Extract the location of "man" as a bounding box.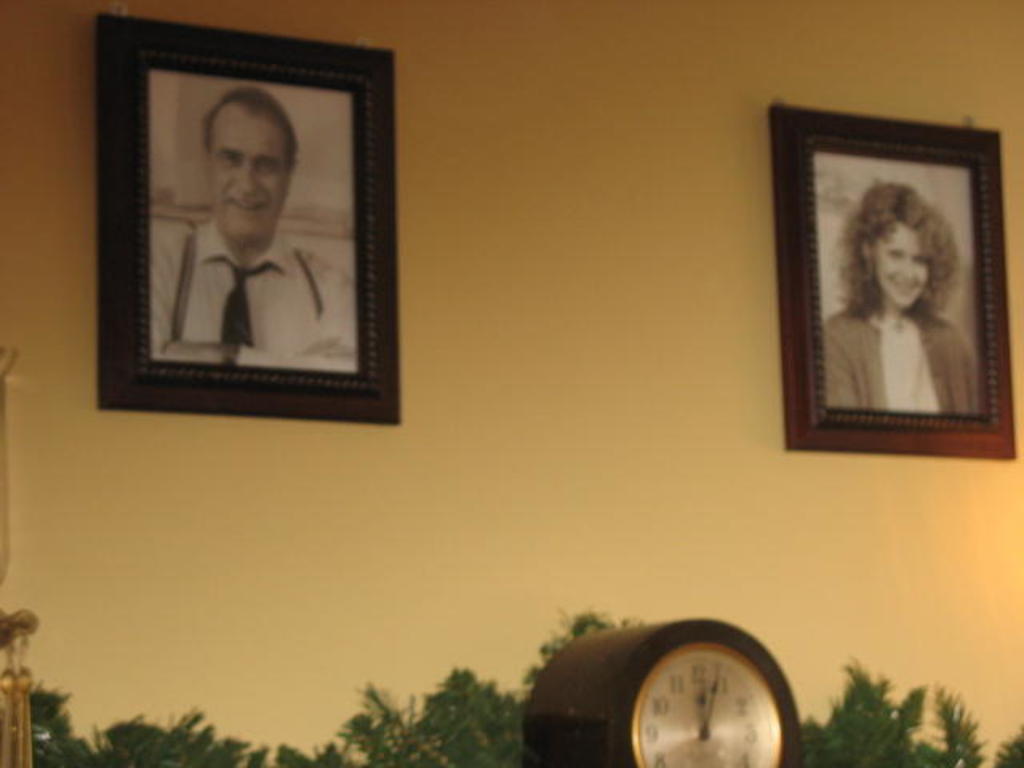
crop(130, 88, 346, 365).
